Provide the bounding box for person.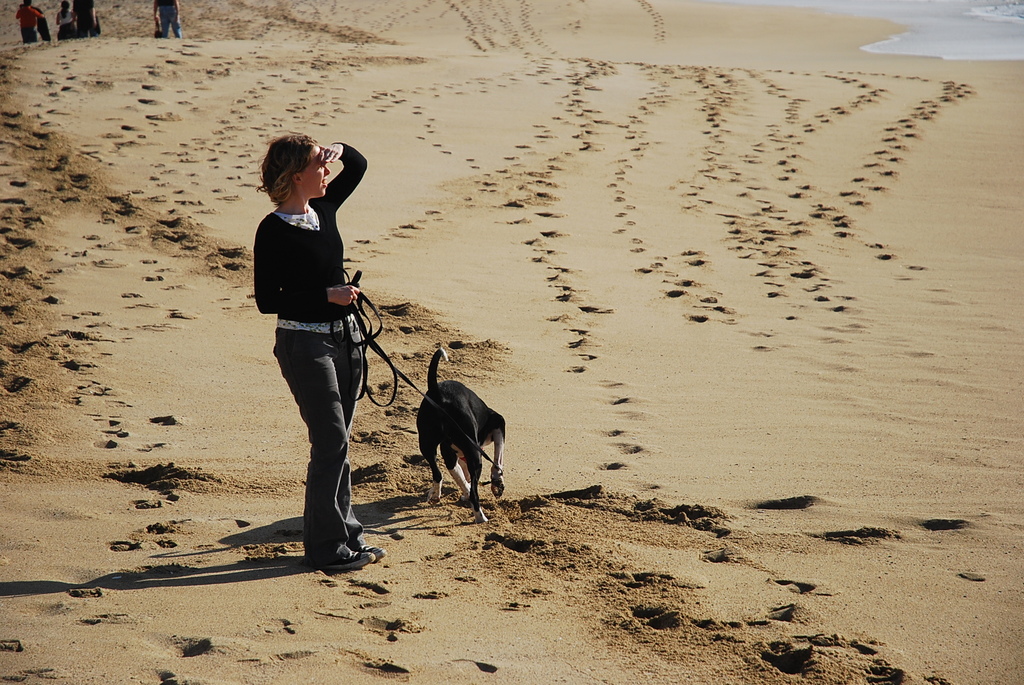
locate(150, 0, 180, 43).
